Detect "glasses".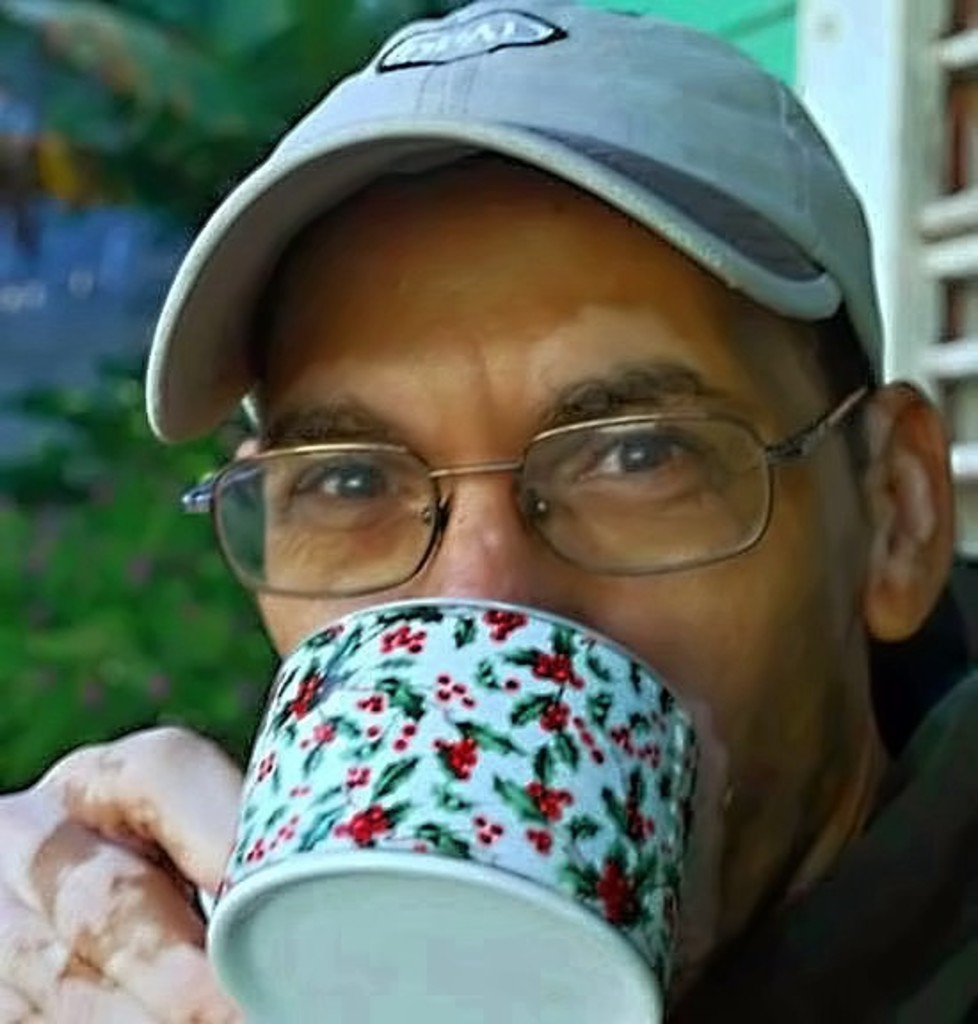
Detected at x1=181 y1=356 x2=902 y2=580.
